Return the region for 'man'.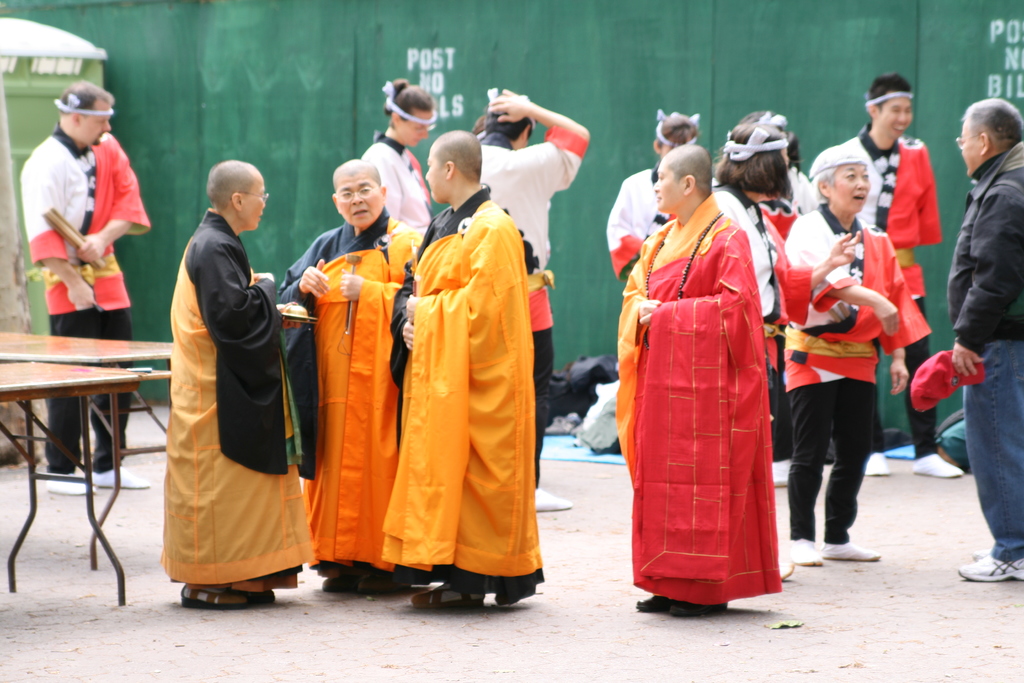
left=380, top=131, right=544, bottom=607.
